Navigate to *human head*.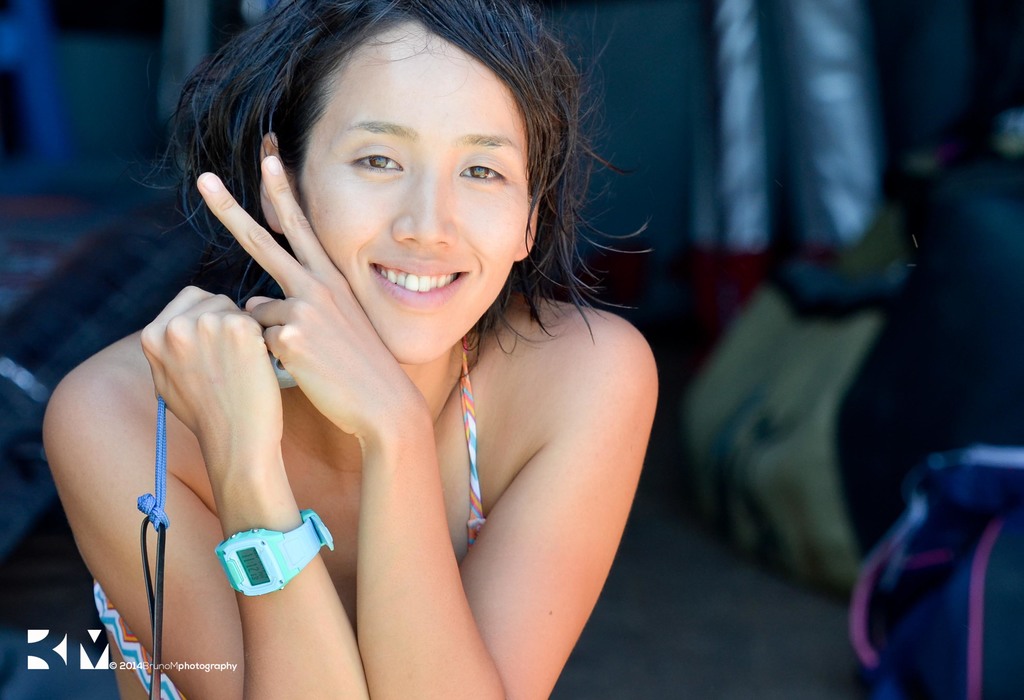
Navigation target: left=255, top=3, right=579, bottom=368.
